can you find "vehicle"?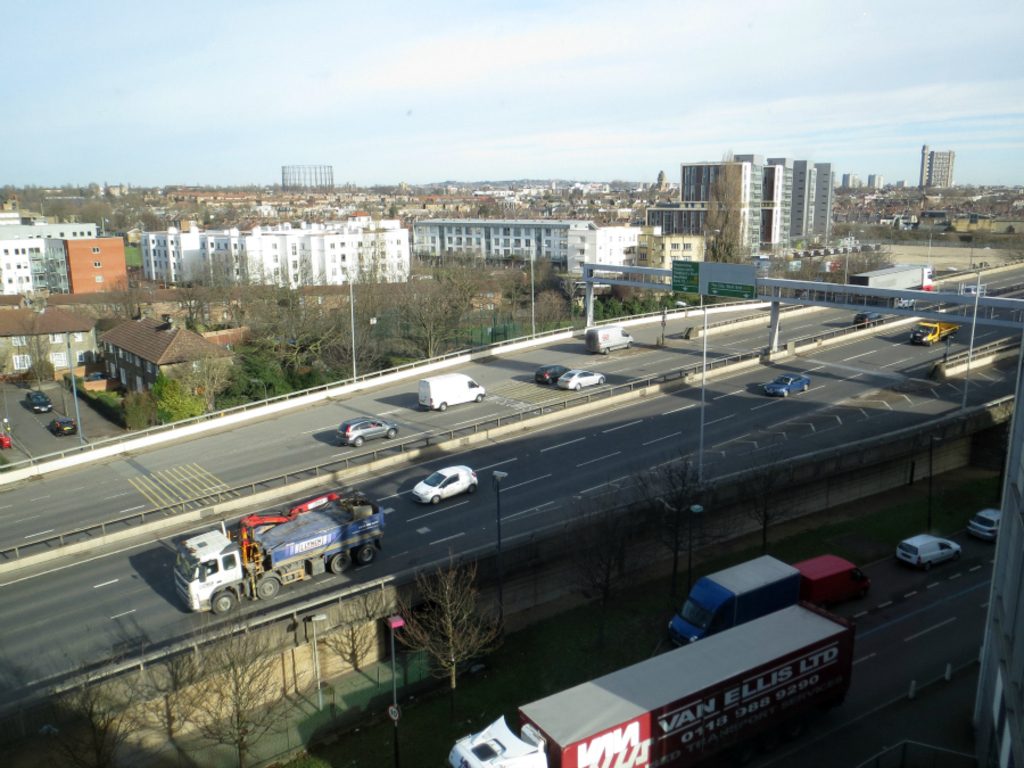
Yes, bounding box: {"left": 911, "top": 315, "right": 966, "bottom": 347}.
